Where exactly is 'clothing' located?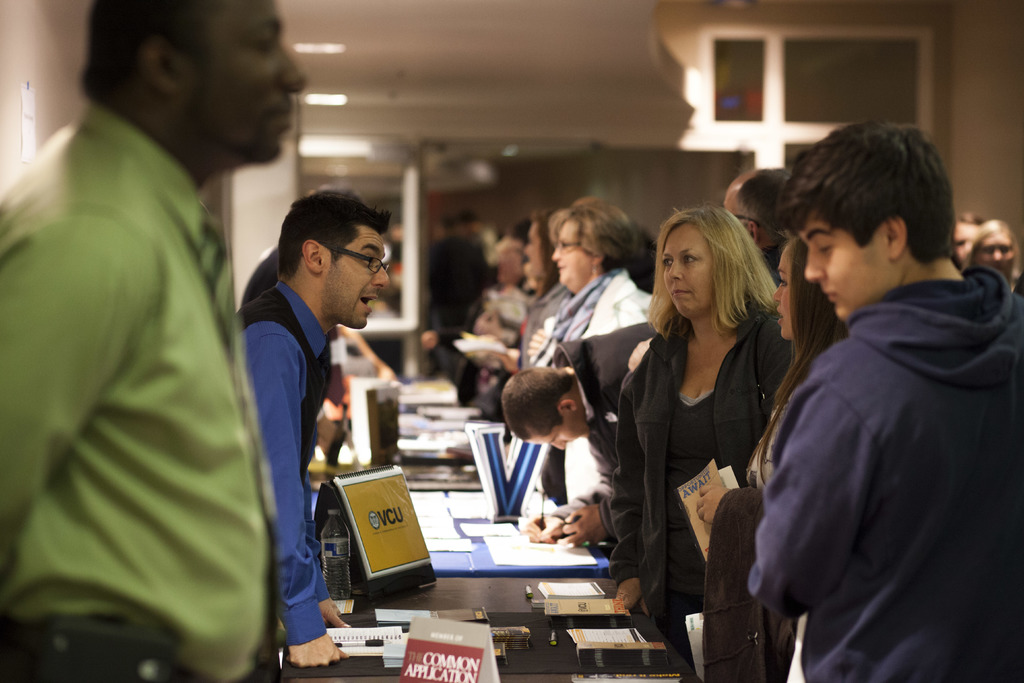
Its bounding box is detection(608, 315, 793, 659).
